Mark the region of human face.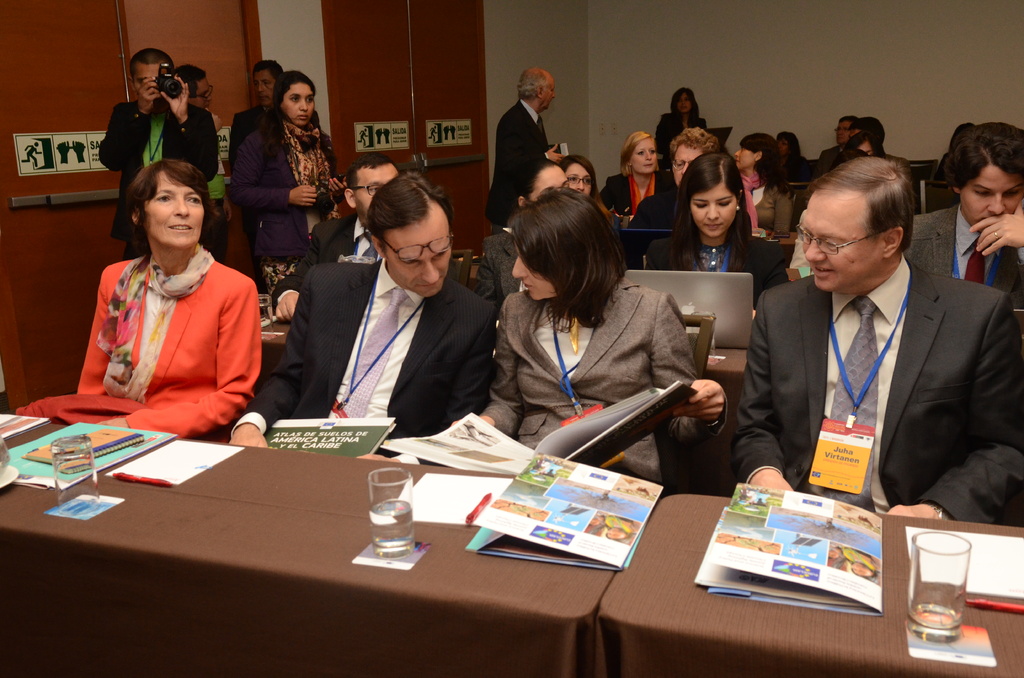
Region: Rect(513, 241, 557, 298).
